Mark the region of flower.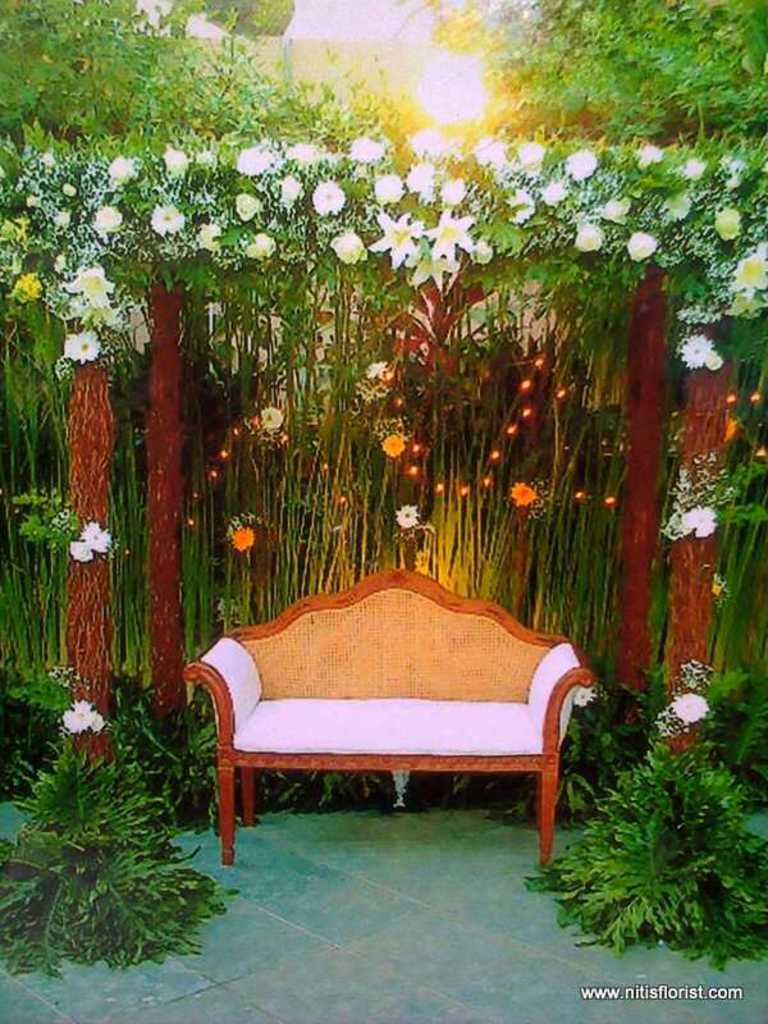
Region: (x1=69, y1=536, x2=91, y2=563).
